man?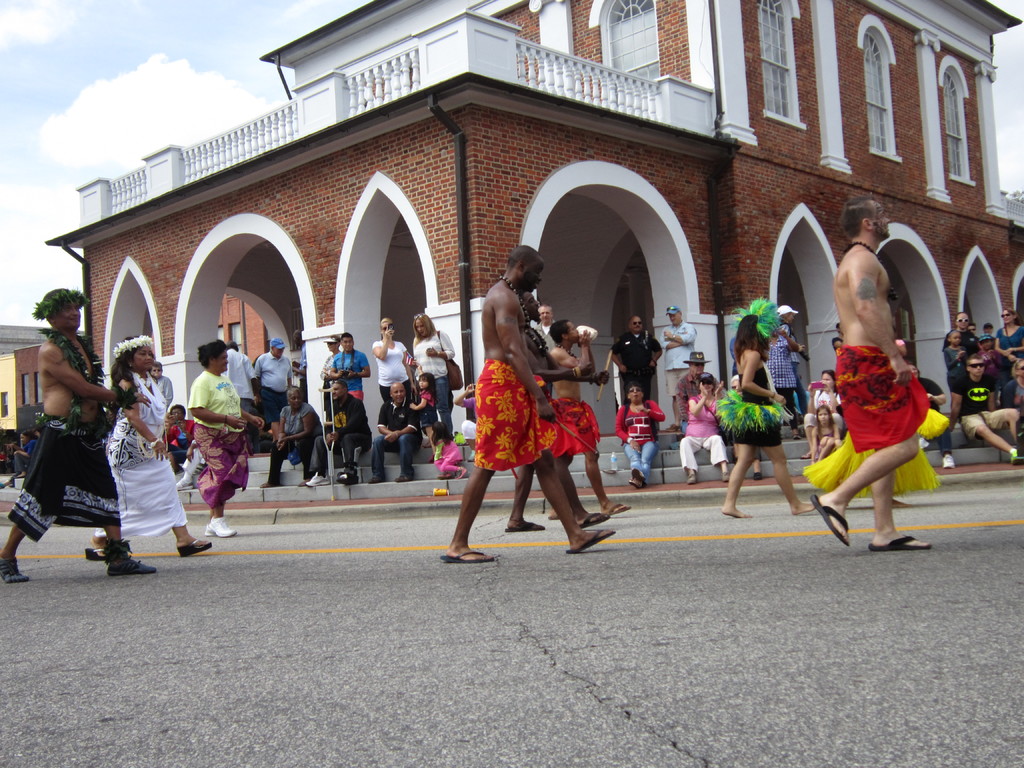
509/288/614/529
